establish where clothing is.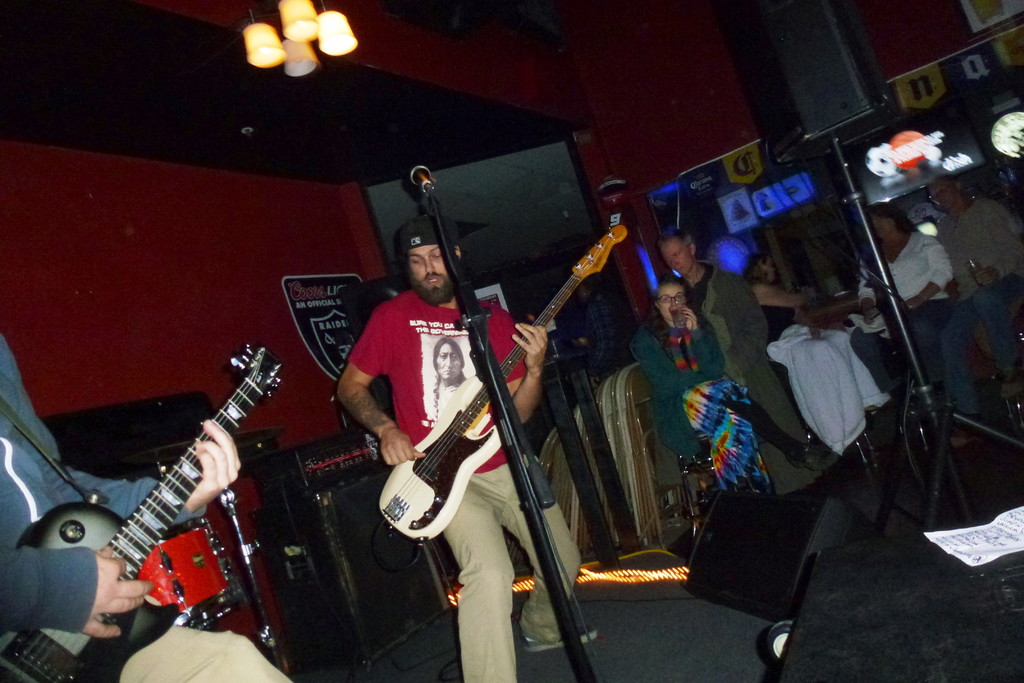
Established at [x1=350, y1=186, x2=585, y2=657].
